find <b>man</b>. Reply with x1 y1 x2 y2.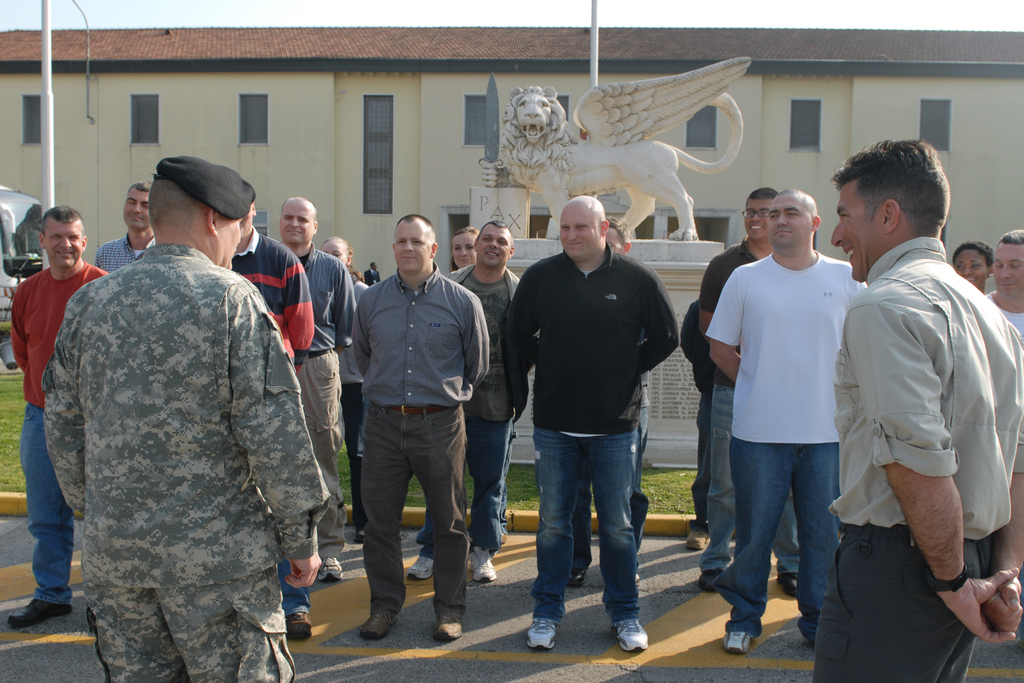
97 179 157 274.
